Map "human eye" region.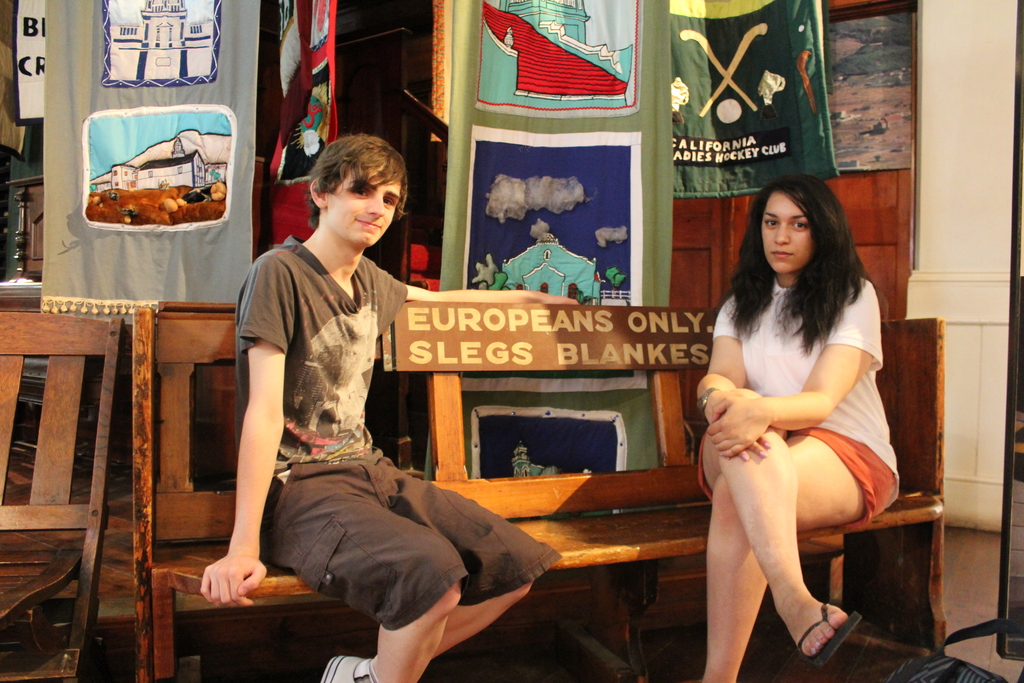
Mapped to pyautogui.locateOnScreen(385, 192, 398, 210).
